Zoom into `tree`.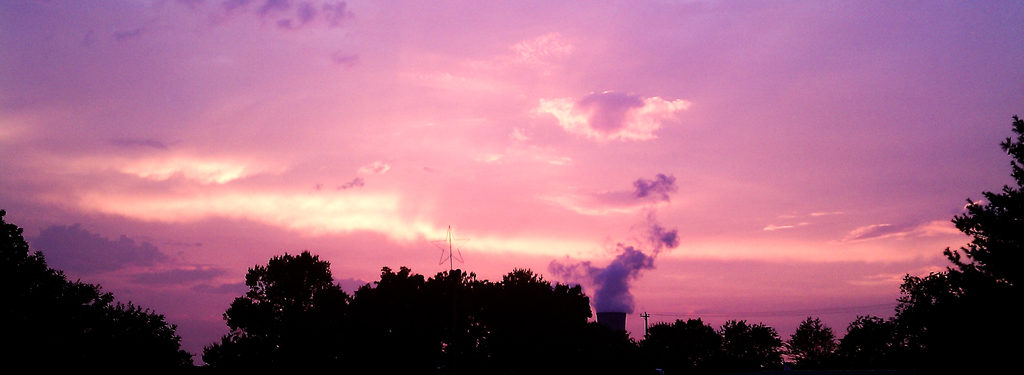
Zoom target: region(531, 286, 593, 374).
